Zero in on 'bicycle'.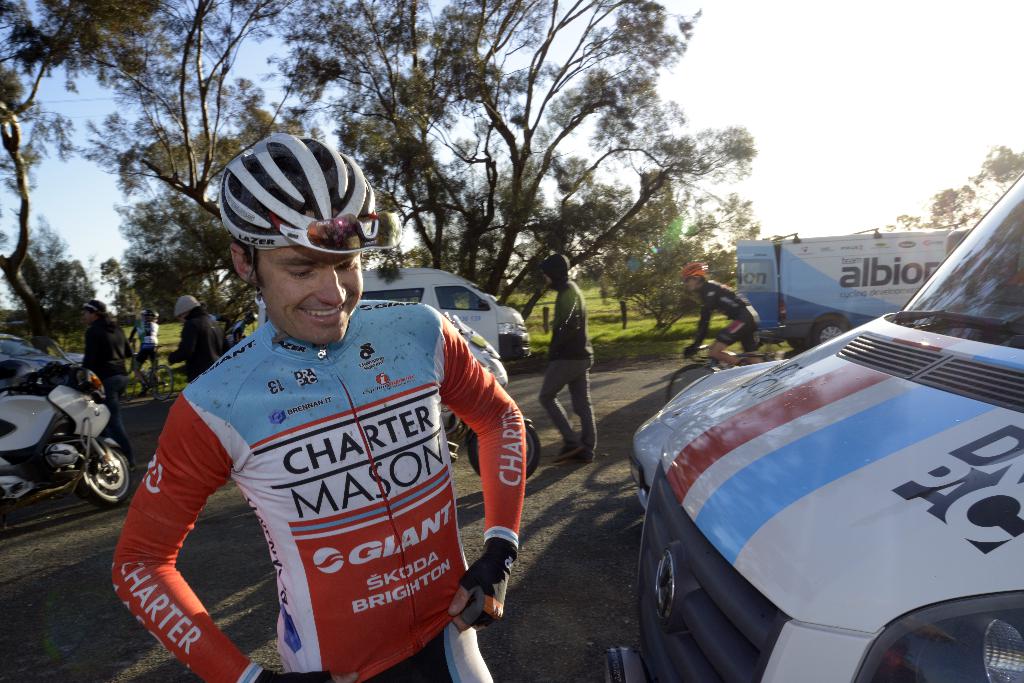
Zeroed in: [left=123, top=362, right=172, bottom=399].
